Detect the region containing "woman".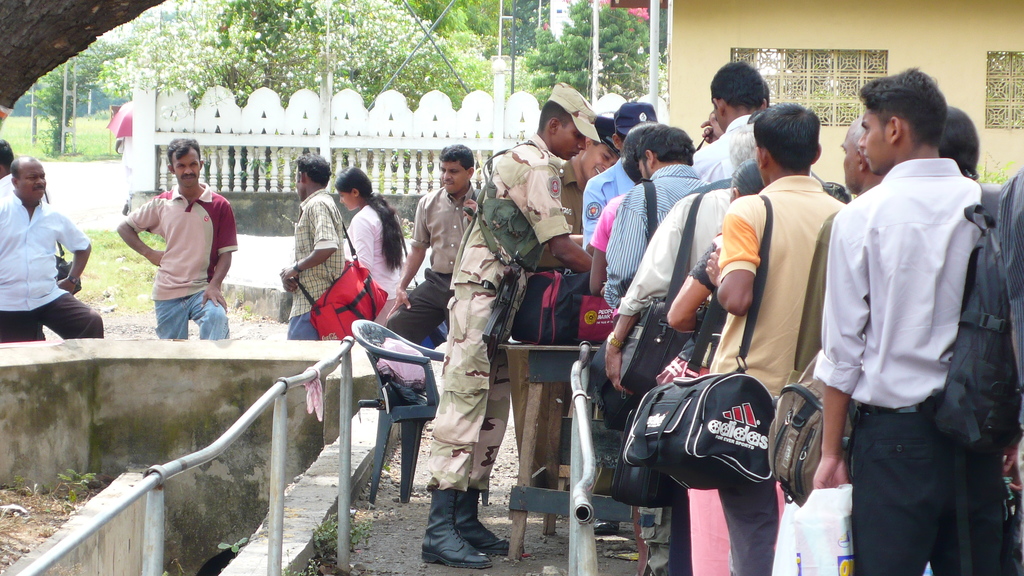
BBox(668, 159, 786, 575).
